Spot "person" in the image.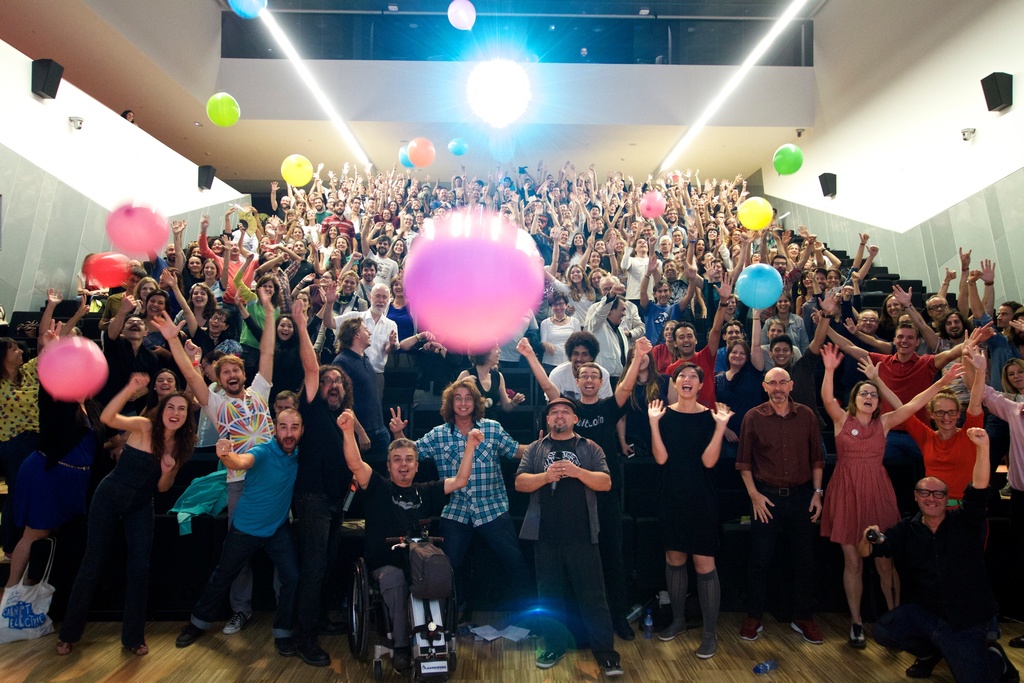
"person" found at 859, 356, 988, 522.
